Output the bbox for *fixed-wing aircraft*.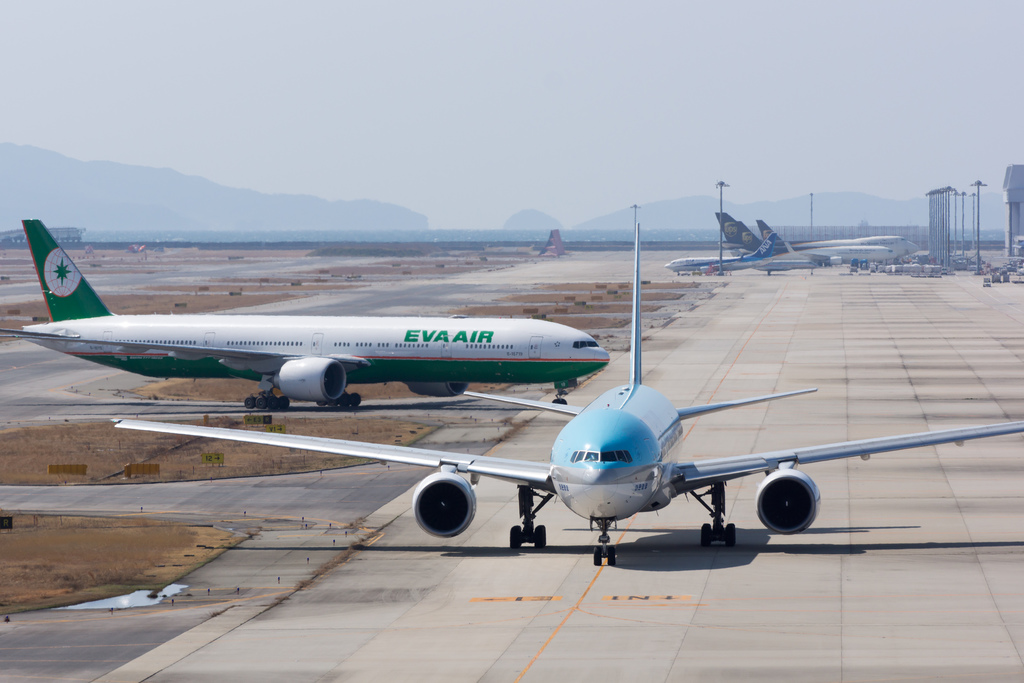
bbox=(715, 208, 730, 227).
